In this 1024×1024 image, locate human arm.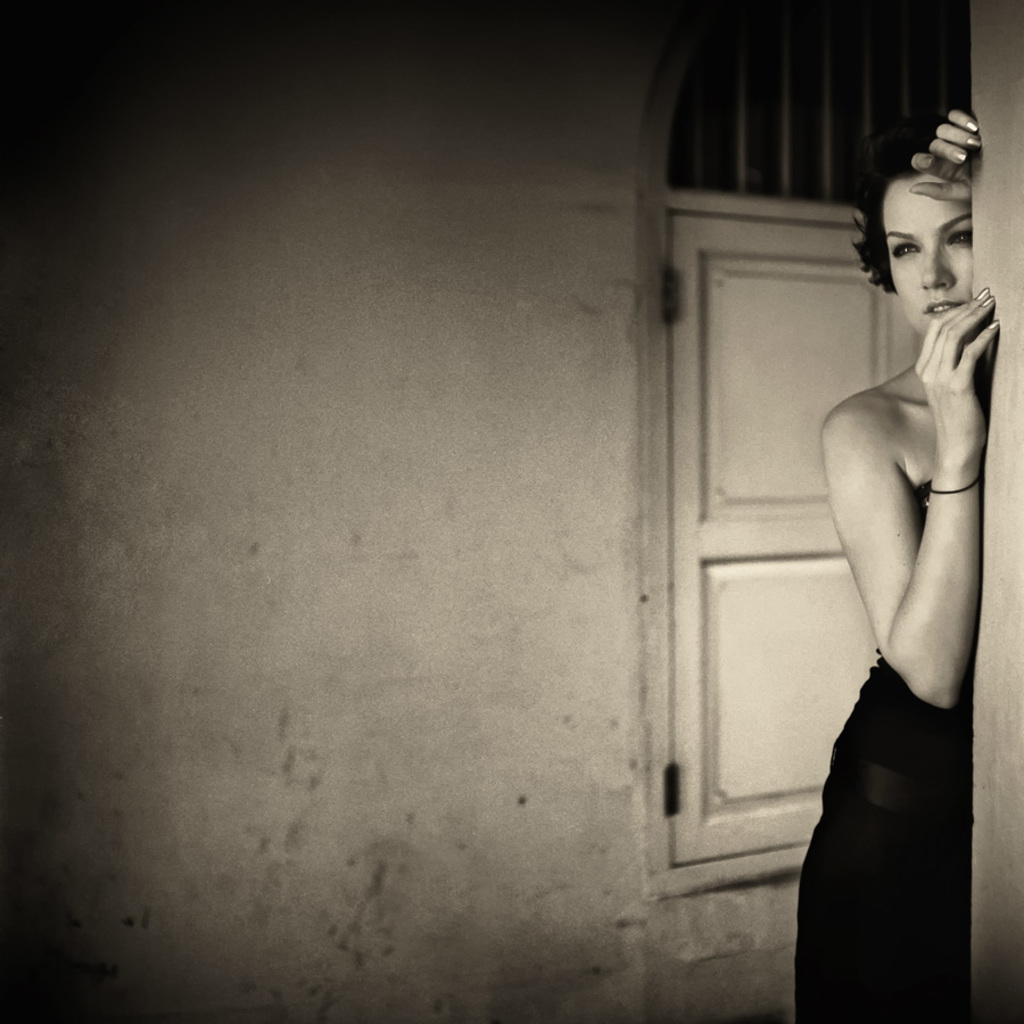
Bounding box: {"left": 906, "top": 110, "right": 988, "bottom": 209}.
